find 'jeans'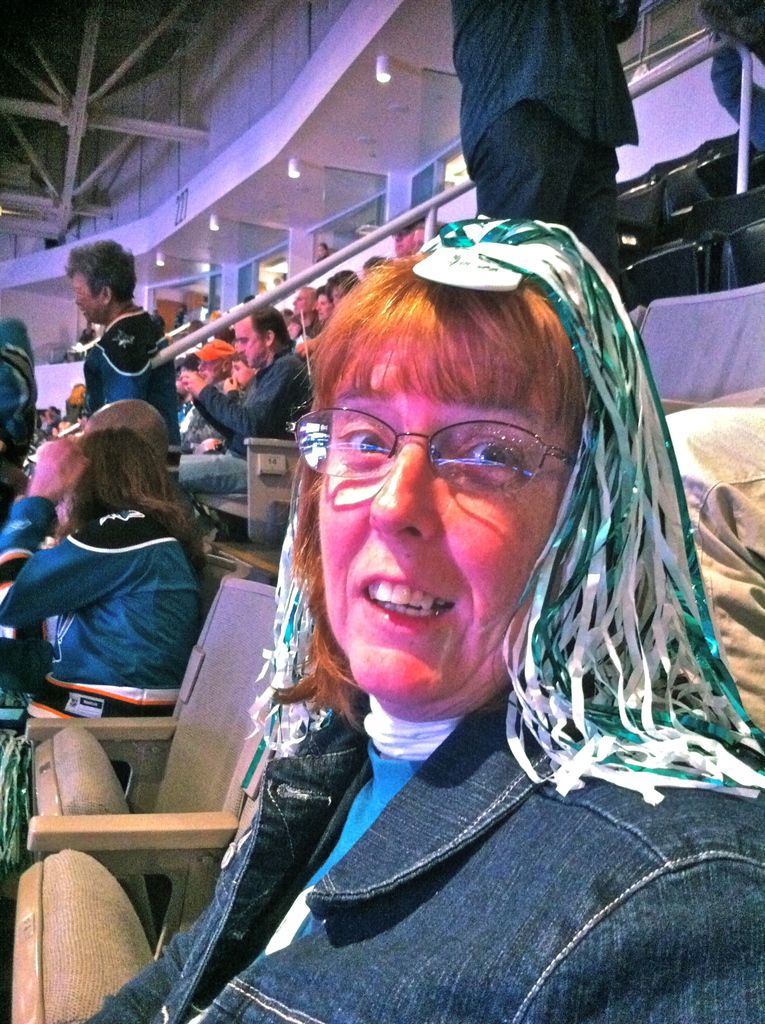
x1=135 y1=746 x2=703 y2=1014
